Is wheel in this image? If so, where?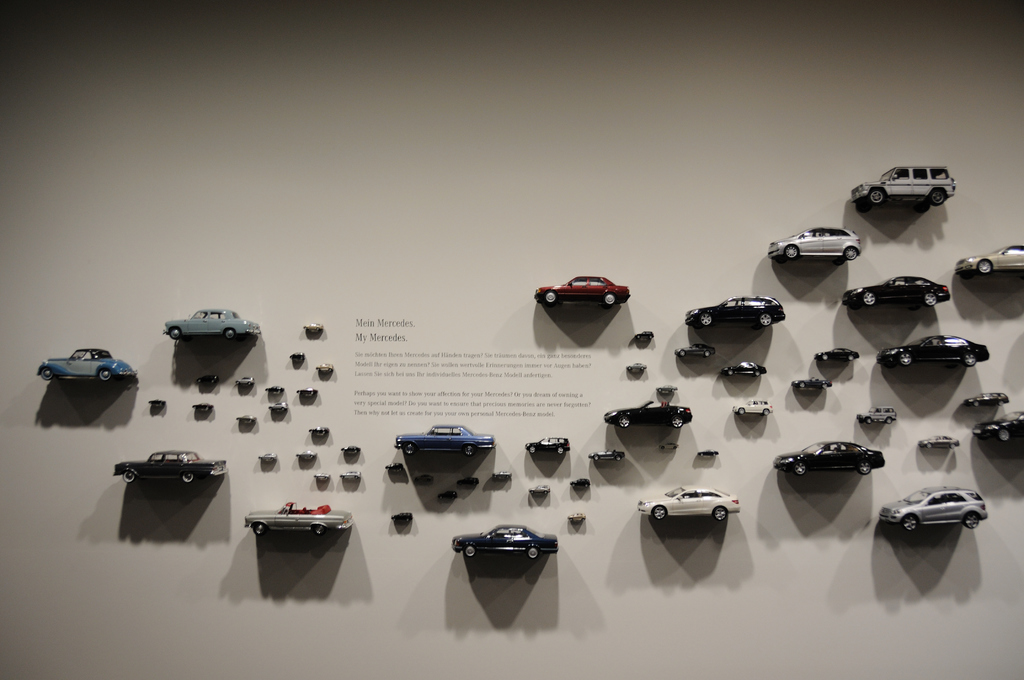
Yes, at detection(980, 435, 988, 441).
